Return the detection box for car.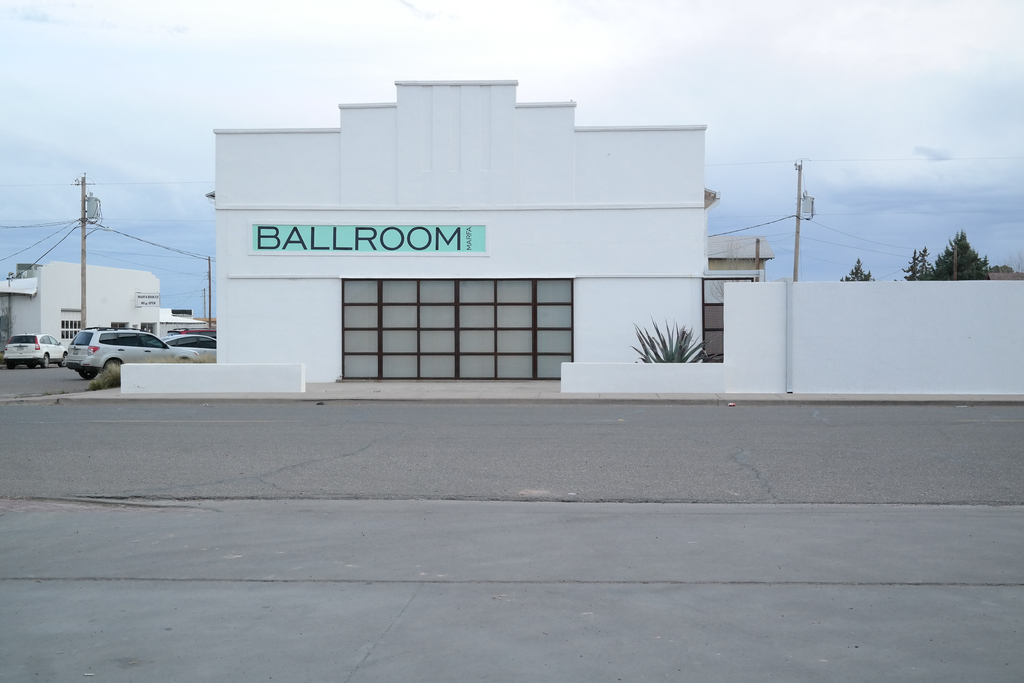
(x1=3, y1=336, x2=63, y2=368).
